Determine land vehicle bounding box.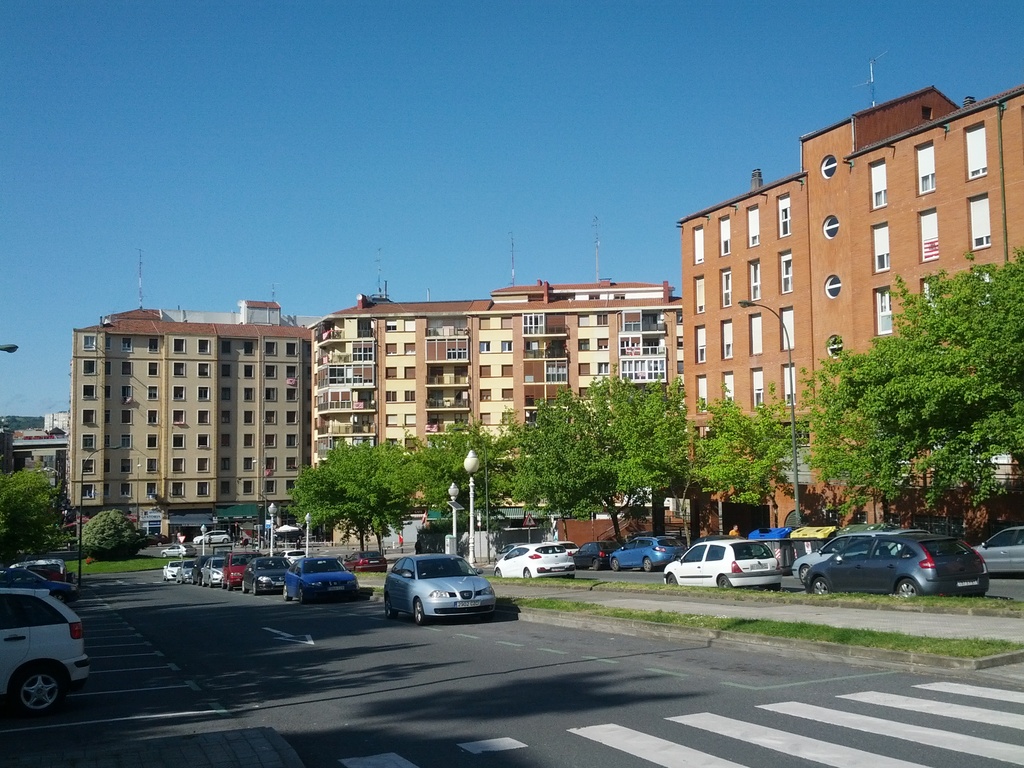
Determined: <region>606, 534, 689, 573</region>.
